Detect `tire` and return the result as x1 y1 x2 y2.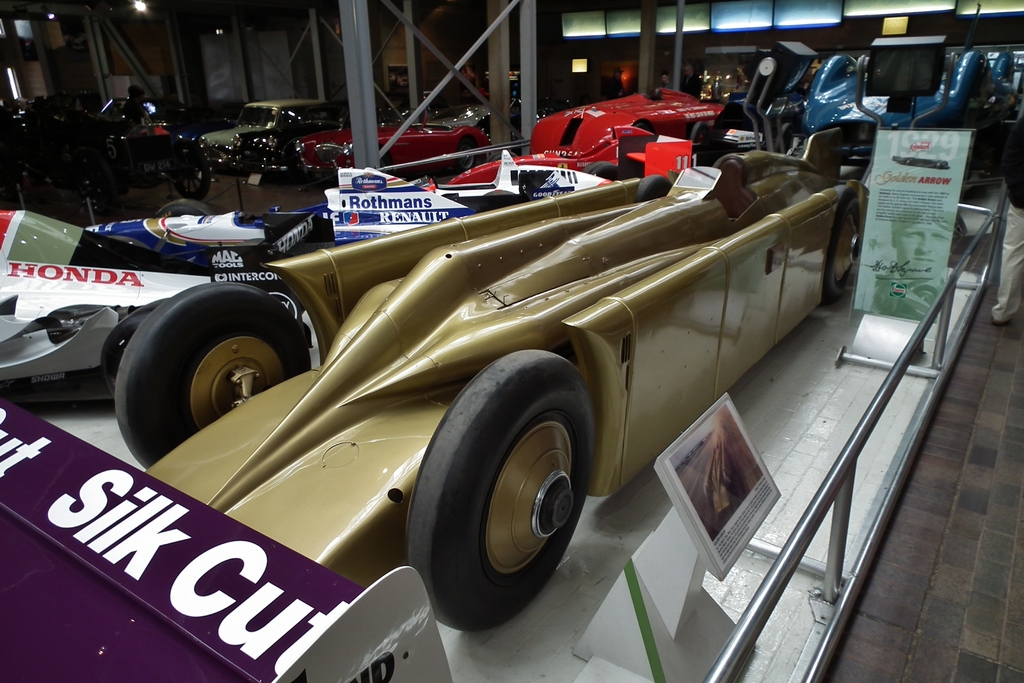
404 353 593 632.
